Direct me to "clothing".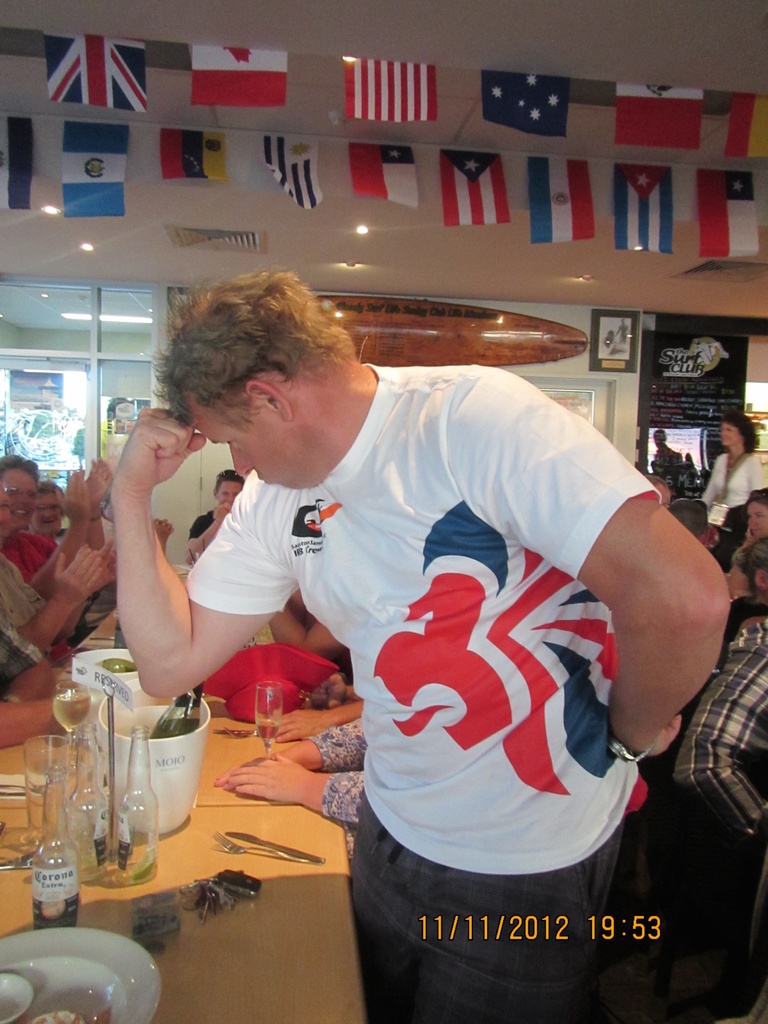
Direction: {"left": 694, "top": 463, "right": 767, "bottom": 508}.
